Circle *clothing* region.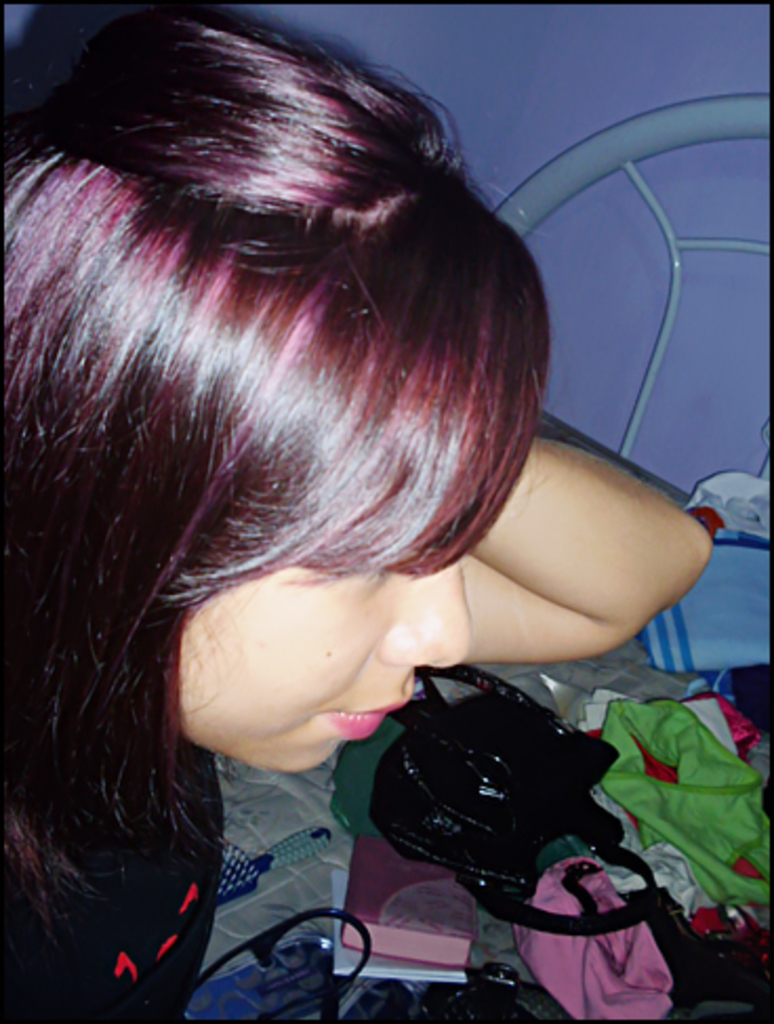
Region: (left=137, top=648, right=431, bottom=1022).
